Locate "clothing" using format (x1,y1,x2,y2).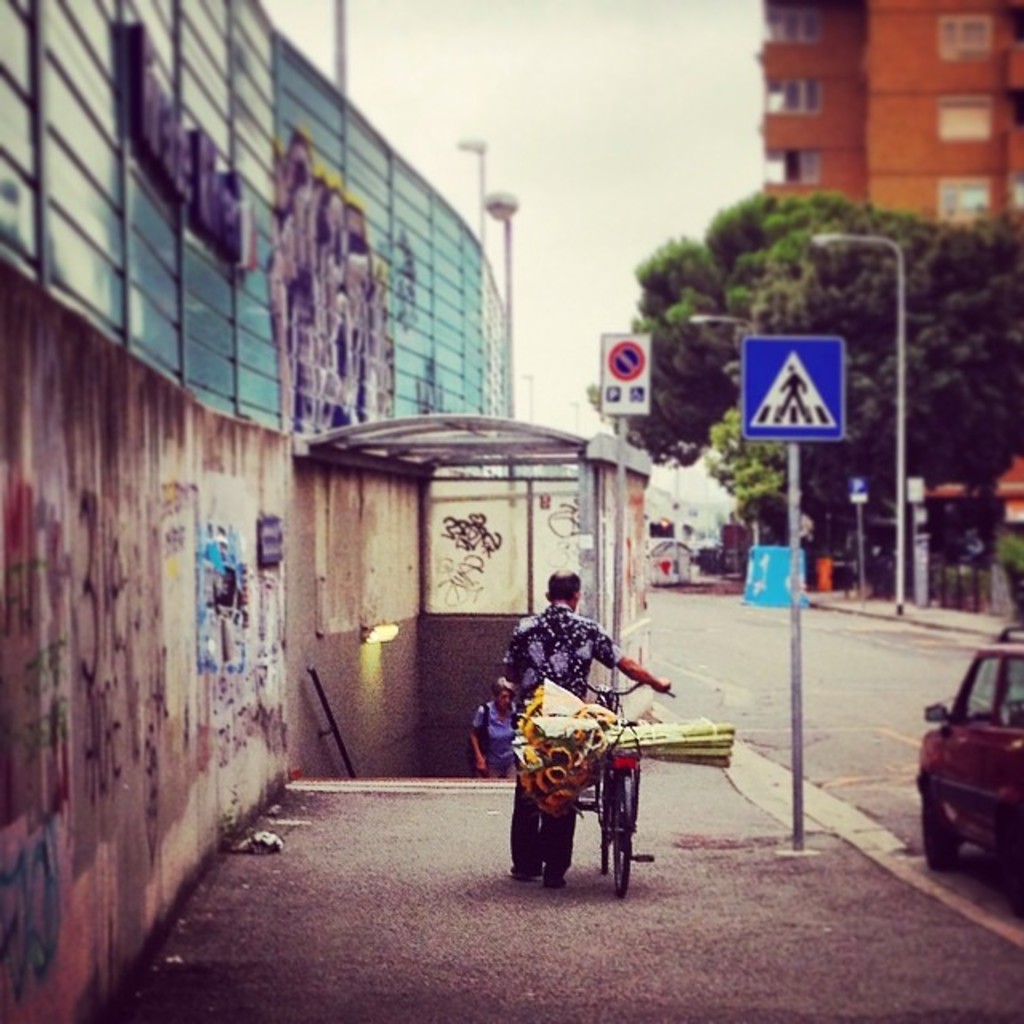
(496,581,640,870).
